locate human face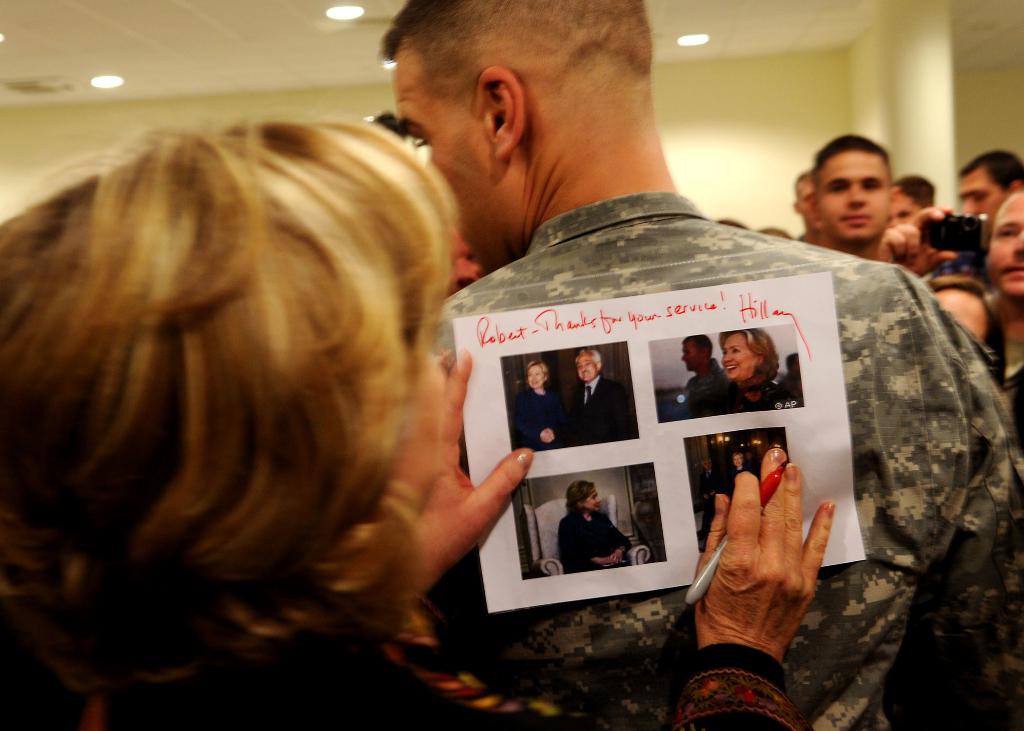
Rect(588, 493, 602, 510)
